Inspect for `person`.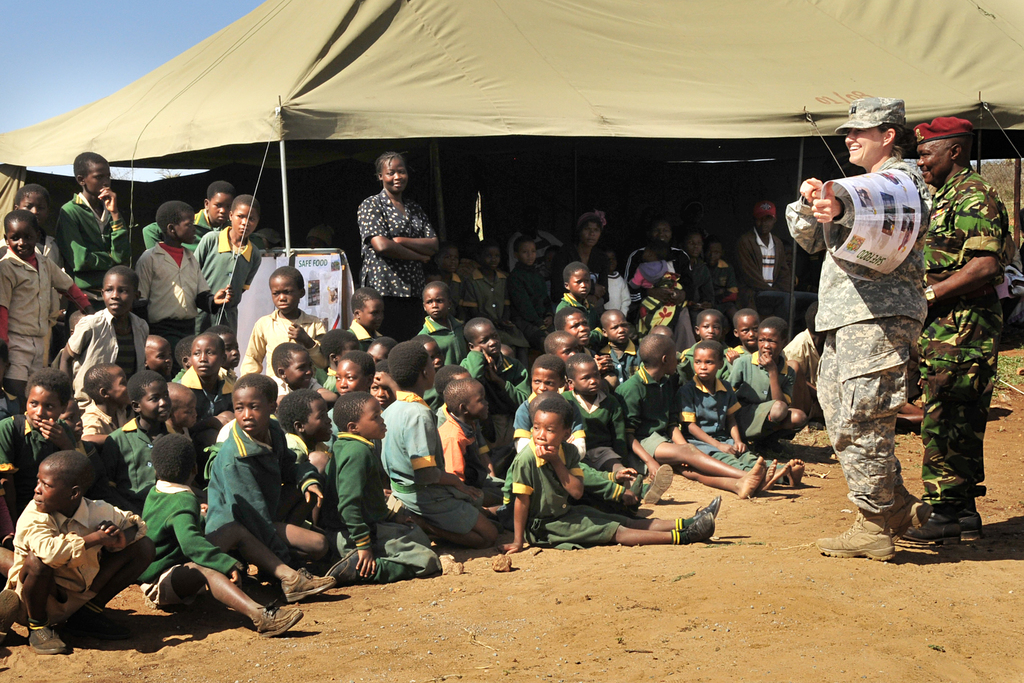
Inspection: left=780, top=97, right=947, bottom=562.
